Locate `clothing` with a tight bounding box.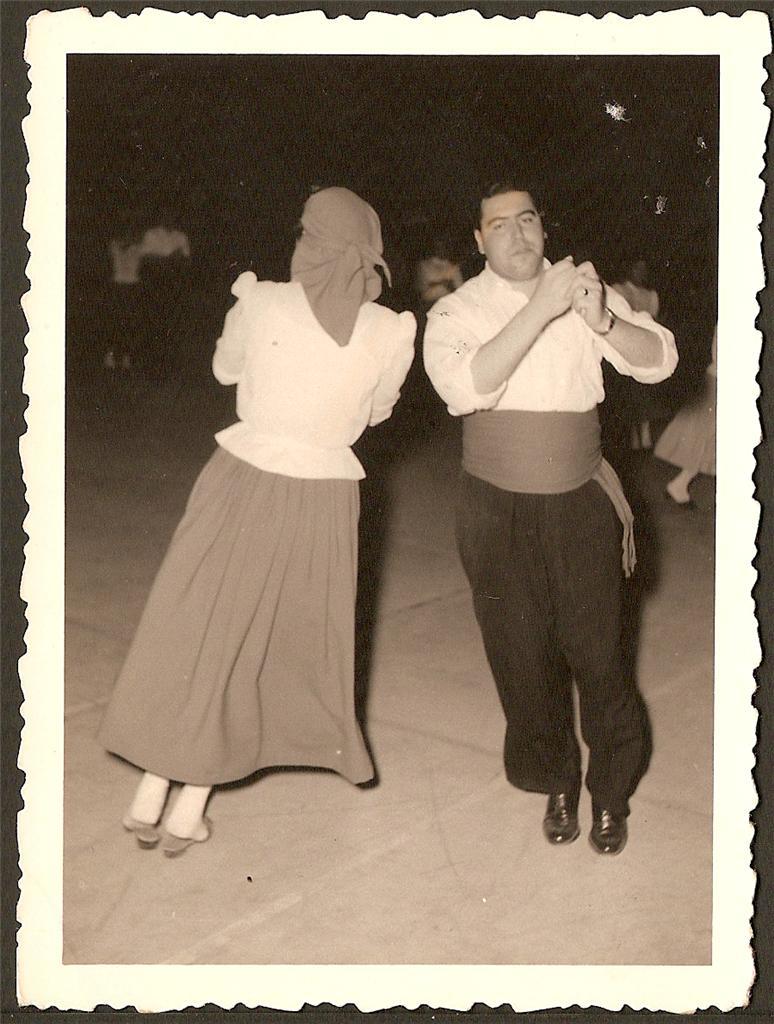
pyautogui.locateOnScreen(96, 270, 417, 784).
